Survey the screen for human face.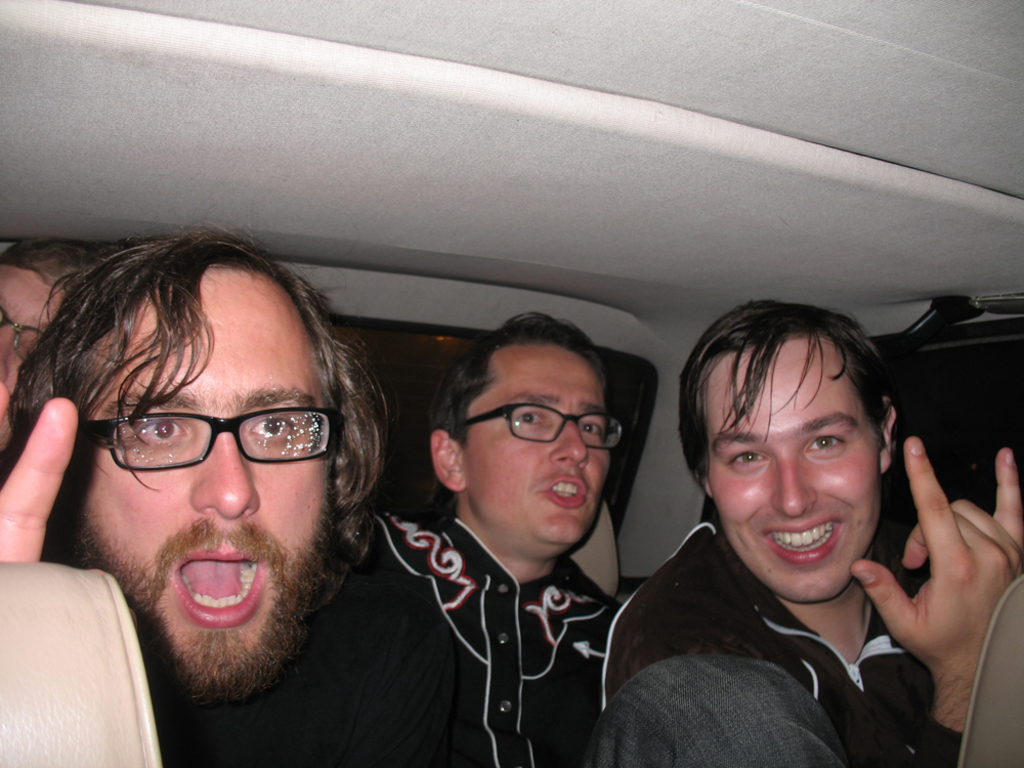
Survey found: 456/342/610/556.
